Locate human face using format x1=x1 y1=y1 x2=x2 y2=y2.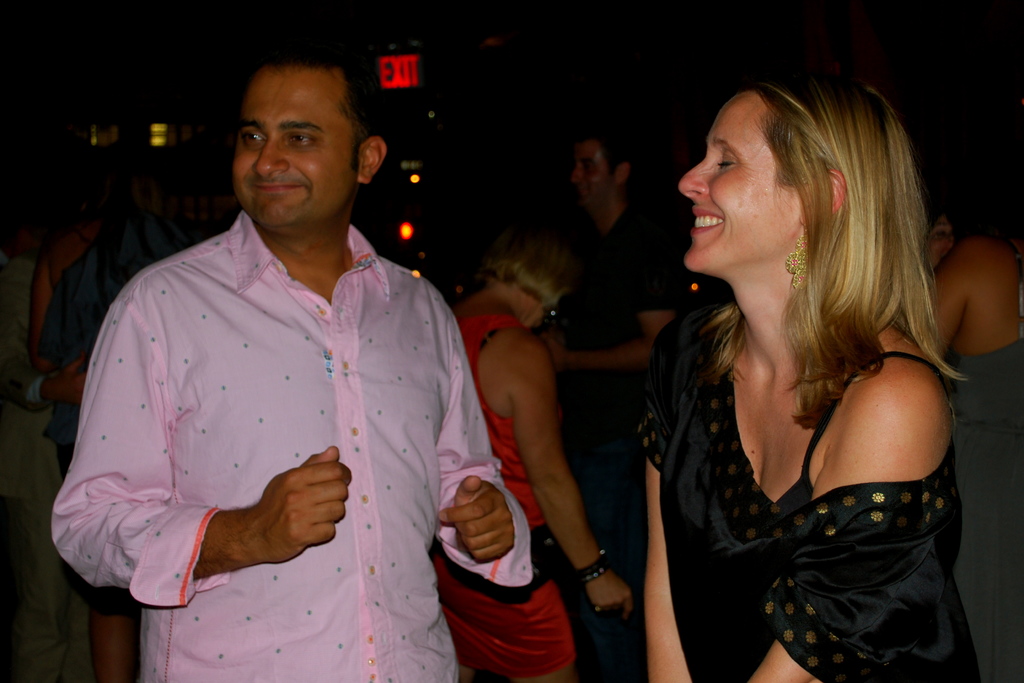
x1=926 y1=219 x2=957 y2=268.
